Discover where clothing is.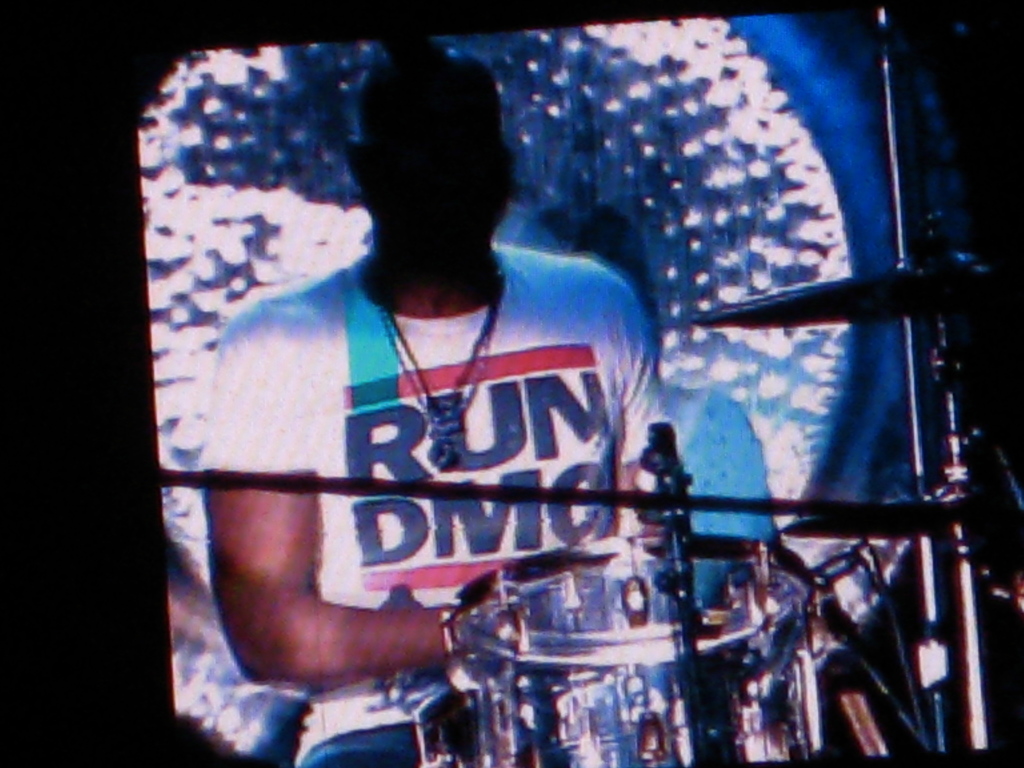
Discovered at pyautogui.locateOnScreen(191, 254, 671, 644).
